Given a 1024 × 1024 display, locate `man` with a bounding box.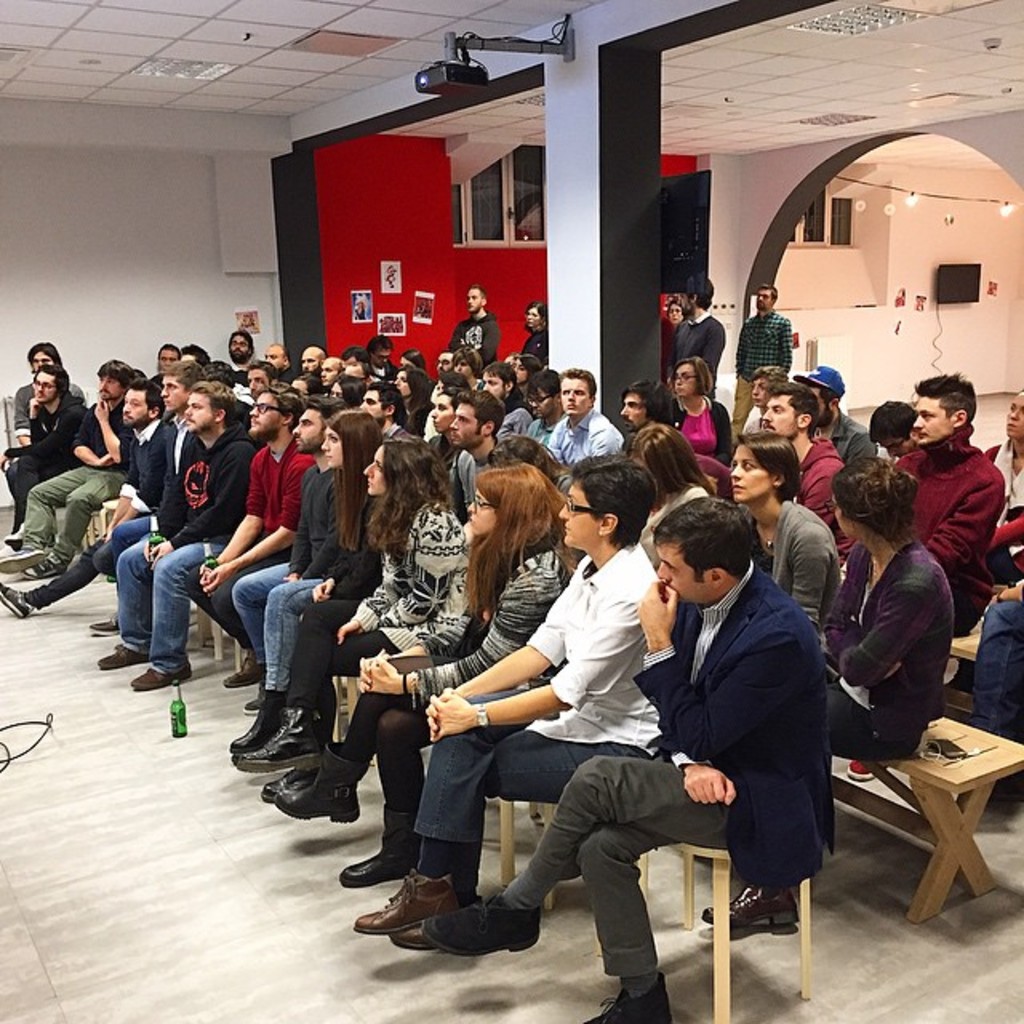
Located: {"x1": 547, "y1": 366, "x2": 622, "y2": 464}.
